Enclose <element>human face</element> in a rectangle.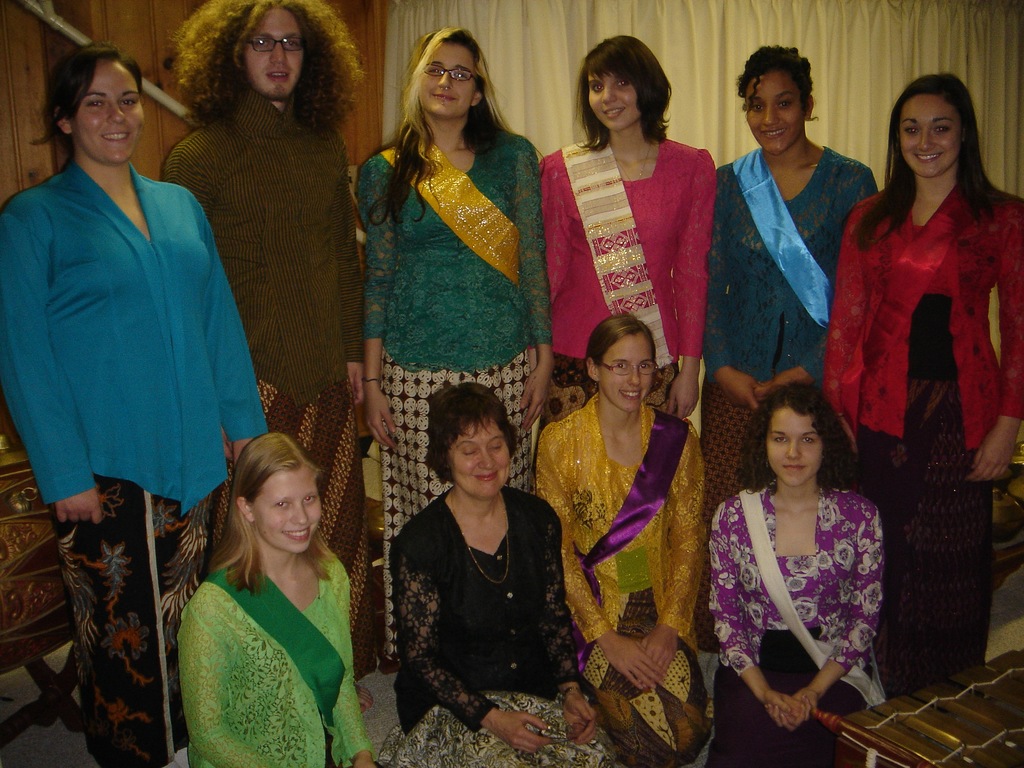
Rect(419, 40, 474, 119).
